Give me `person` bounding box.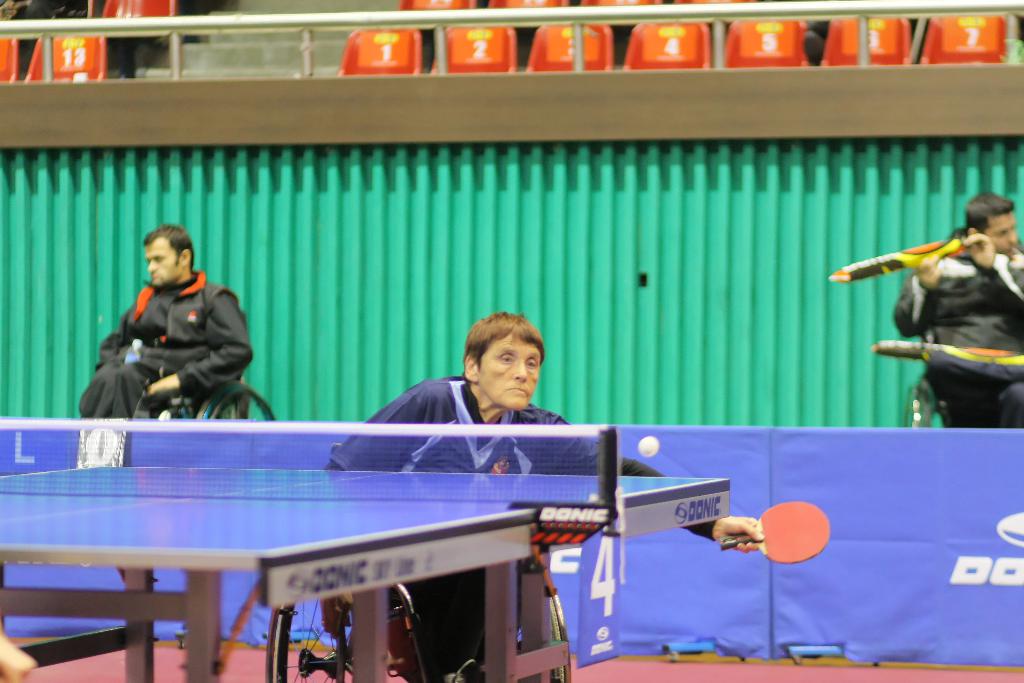
895/190/1023/427.
